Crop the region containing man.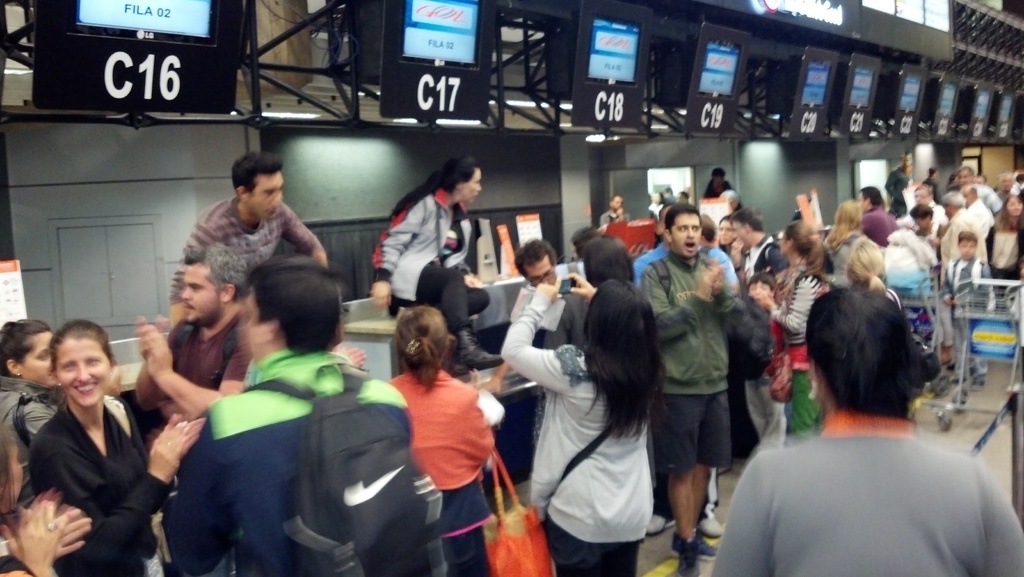
Crop region: locate(136, 242, 252, 427).
